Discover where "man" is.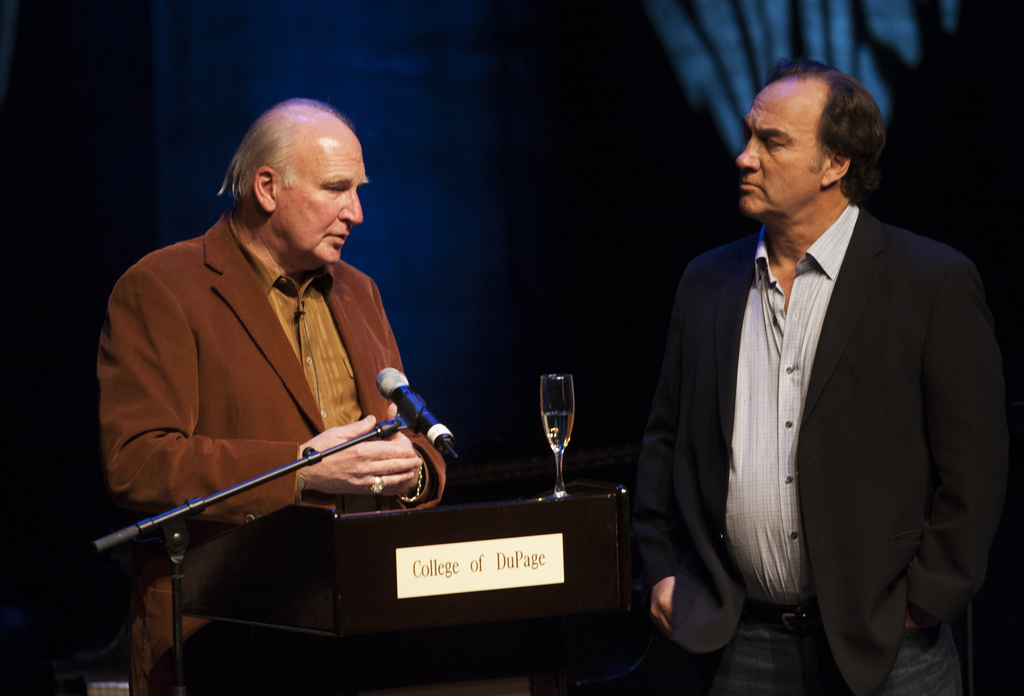
Discovered at (95, 97, 452, 695).
